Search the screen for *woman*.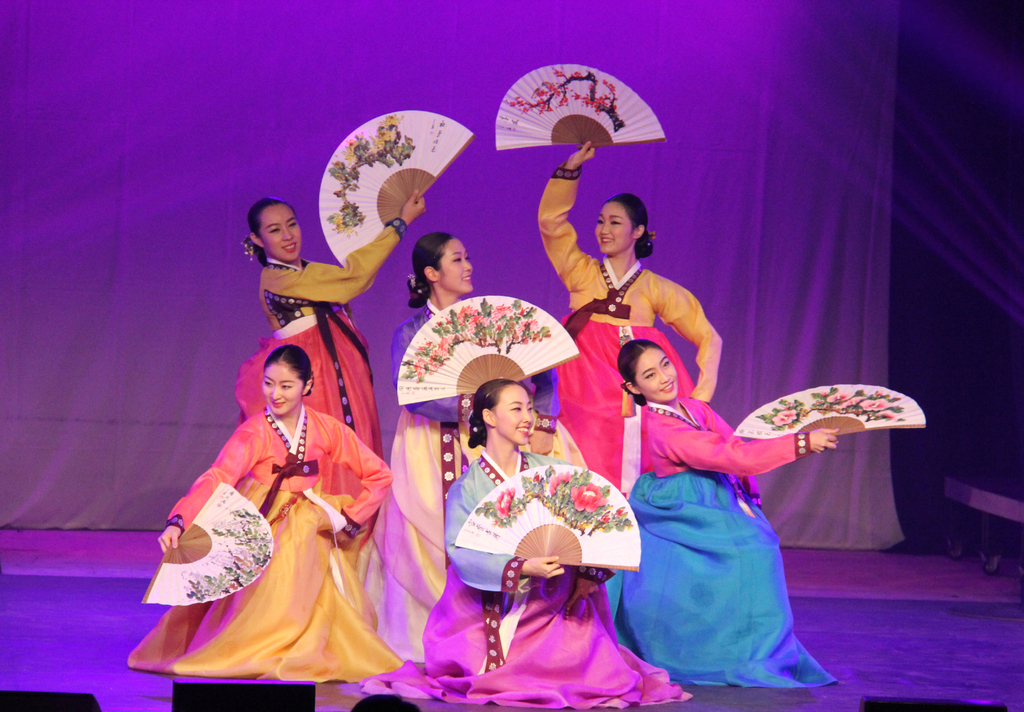
Found at BBox(241, 195, 425, 470).
